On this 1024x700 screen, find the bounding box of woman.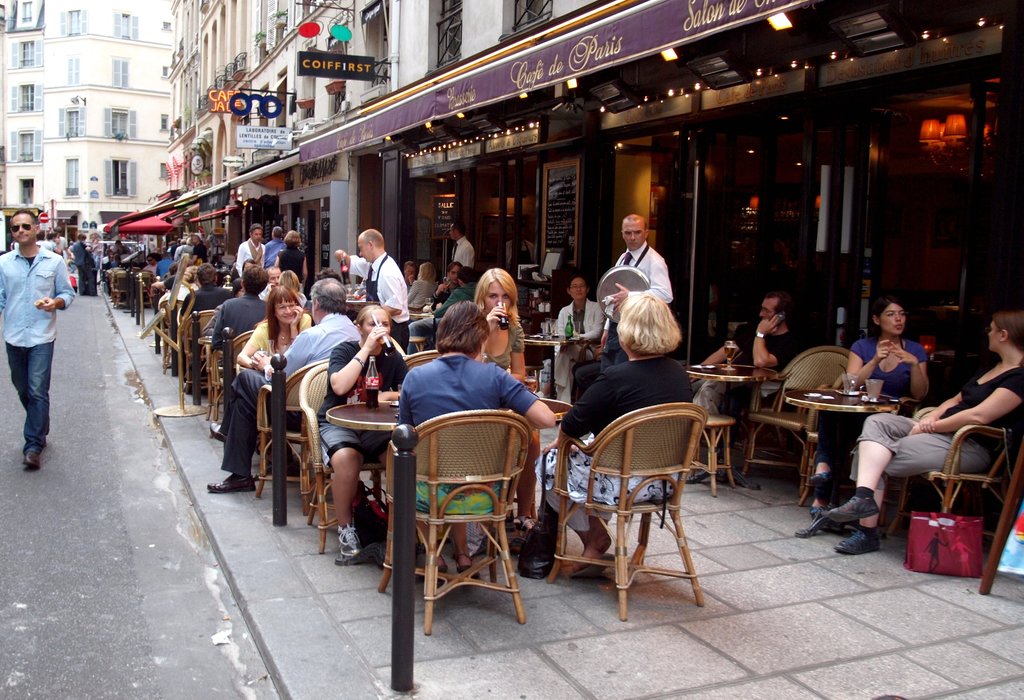
Bounding box: bbox(810, 298, 930, 516).
